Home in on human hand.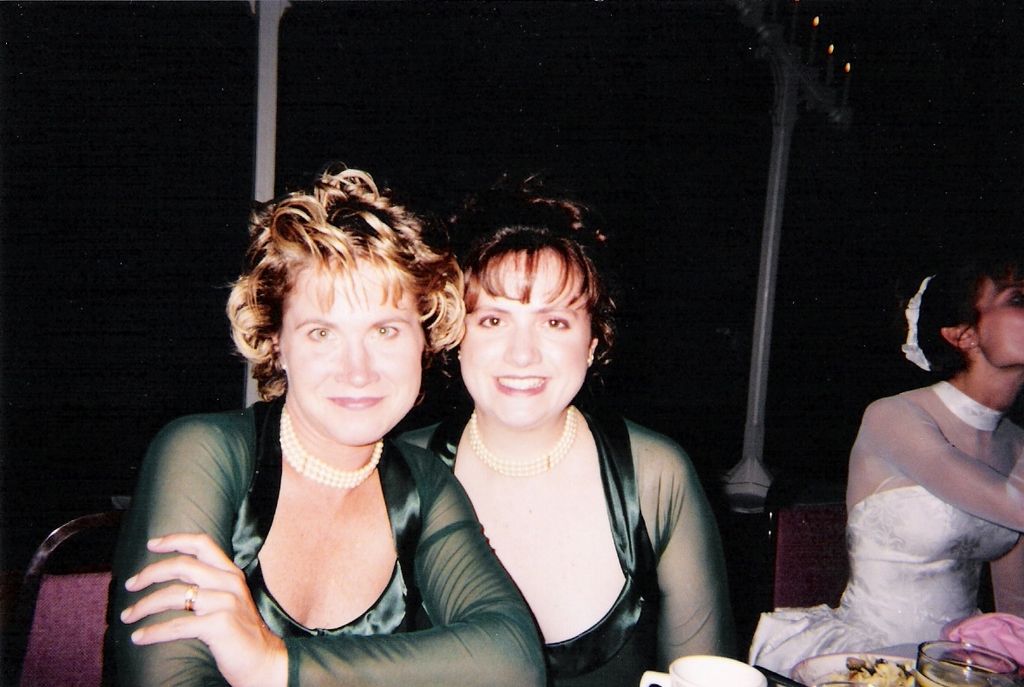
Homed in at x1=111, y1=518, x2=266, y2=667.
